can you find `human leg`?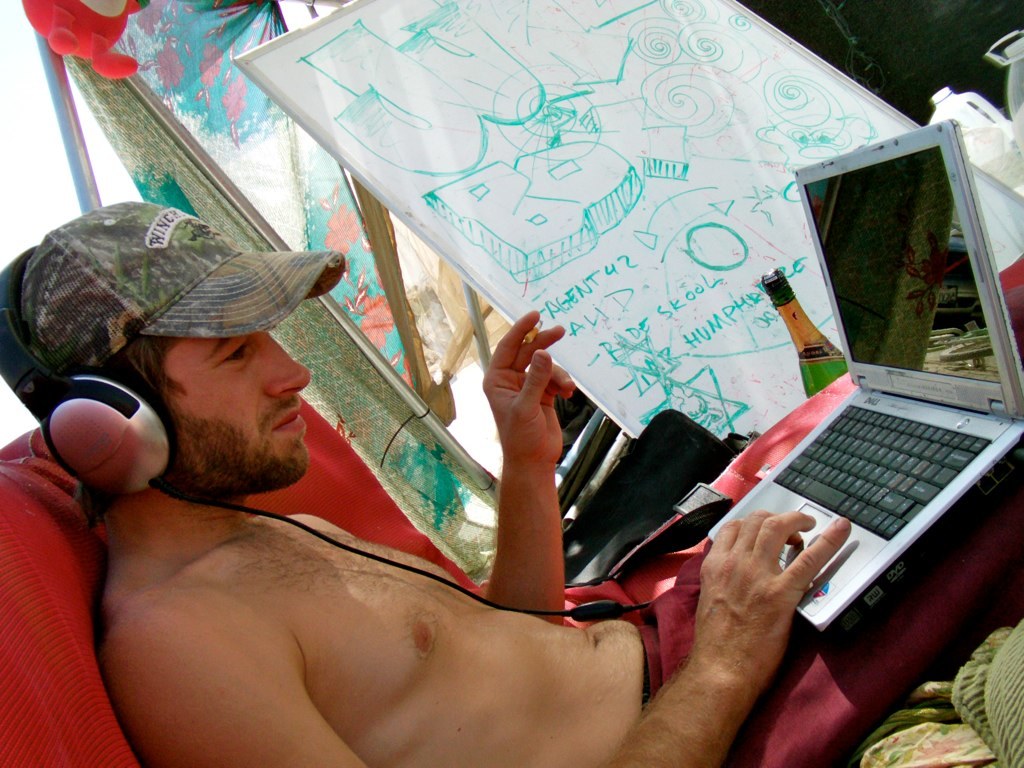
Yes, bounding box: detection(731, 460, 1023, 767).
